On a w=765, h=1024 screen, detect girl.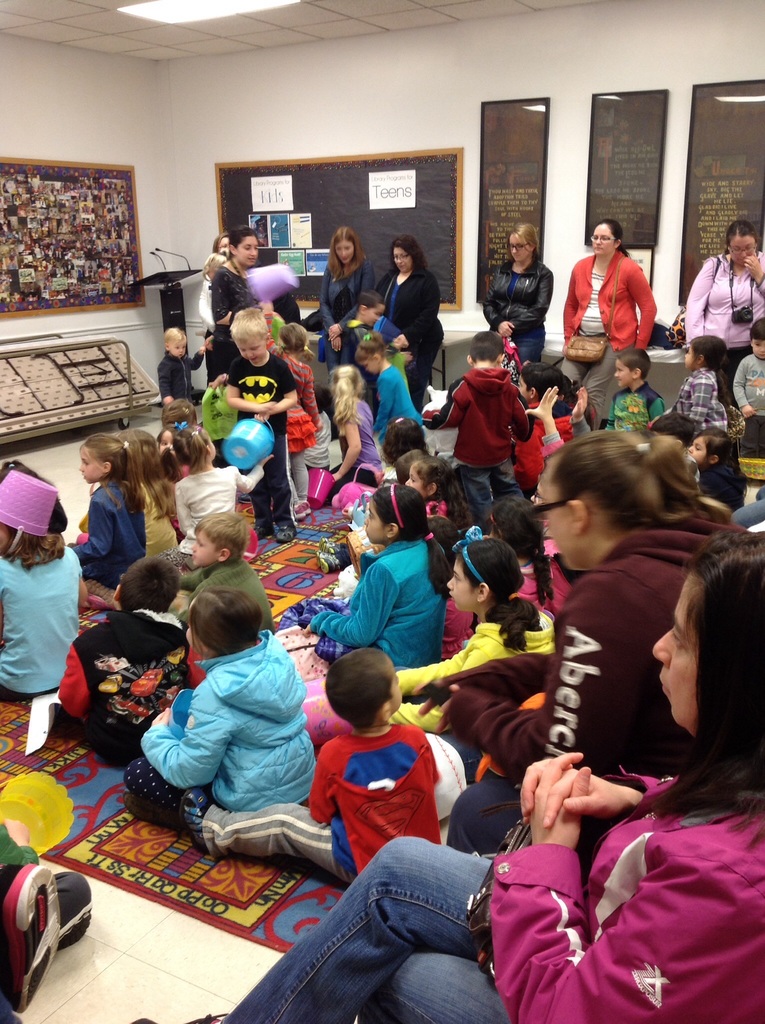
detection(69, 429, 177, 588).
